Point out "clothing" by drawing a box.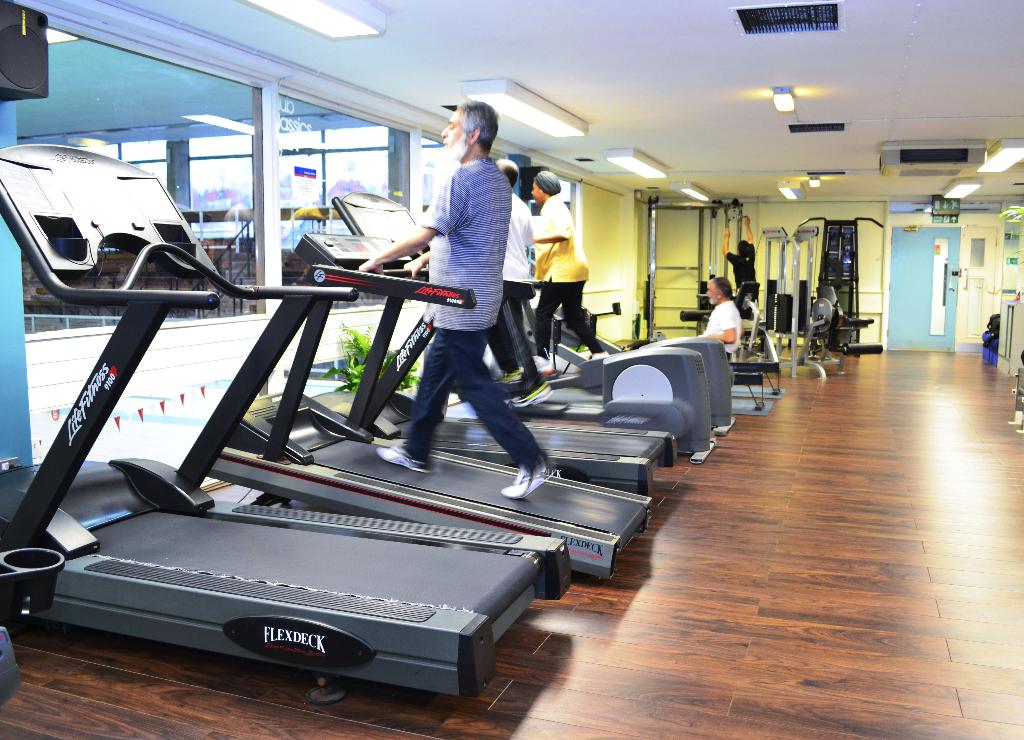
529, 187, 596, 368.
